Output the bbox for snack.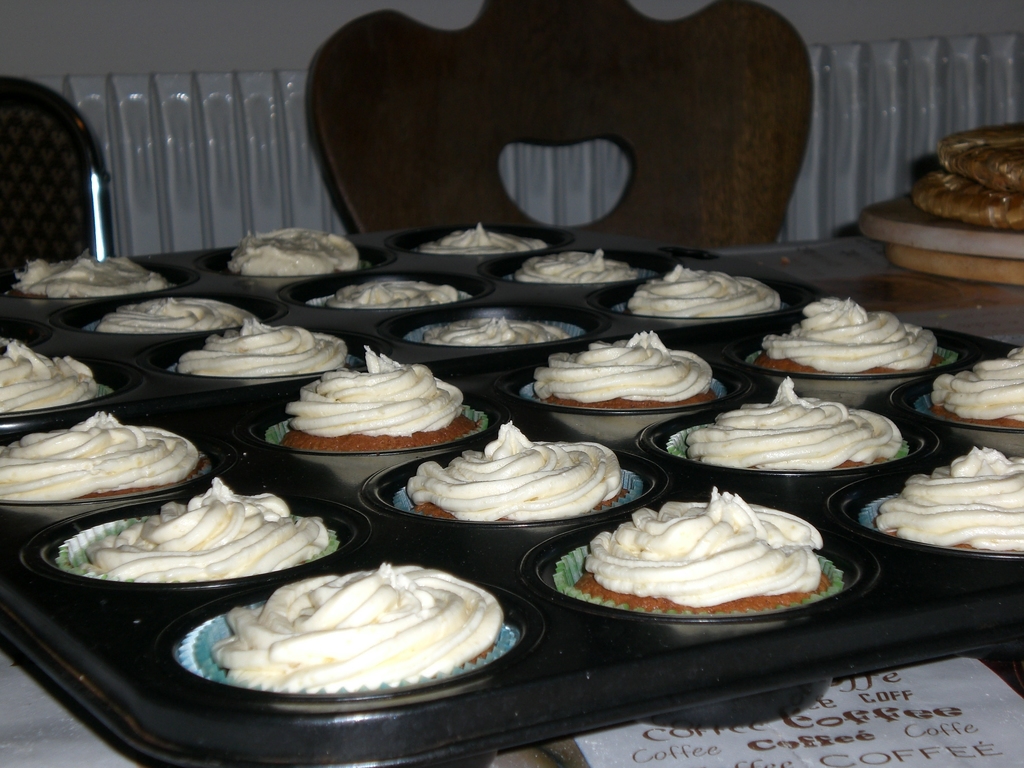
pyautogui.locateOnScreen(93, 295, 263, 335).
